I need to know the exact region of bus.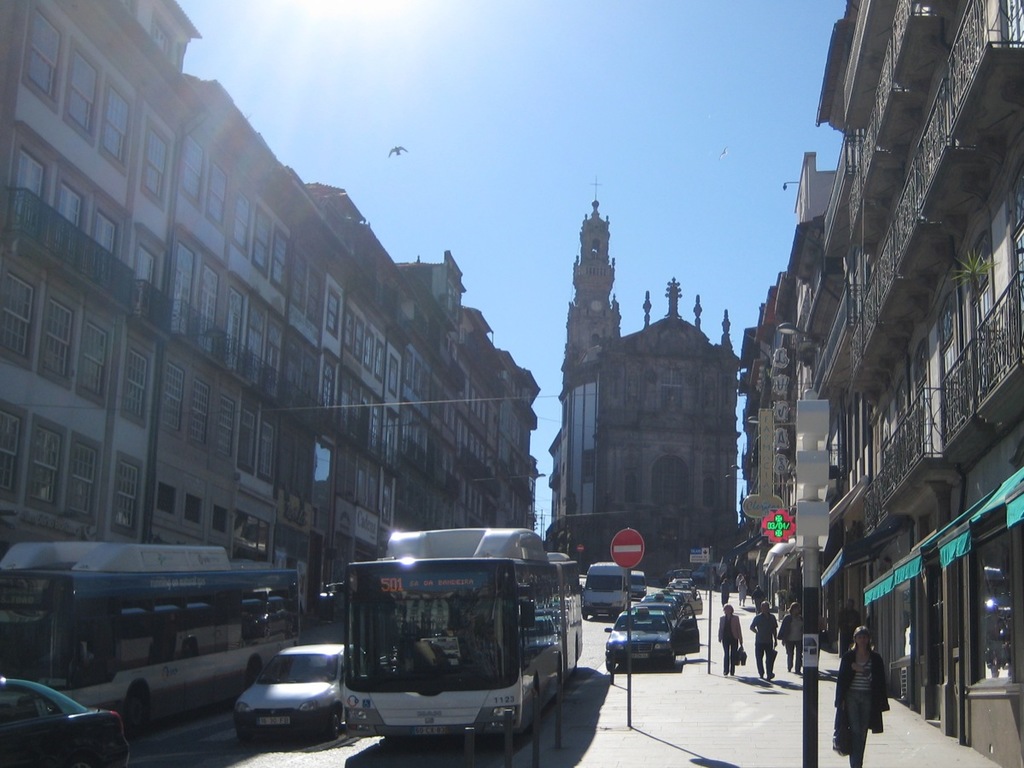
Region: 2:543:302:738.
